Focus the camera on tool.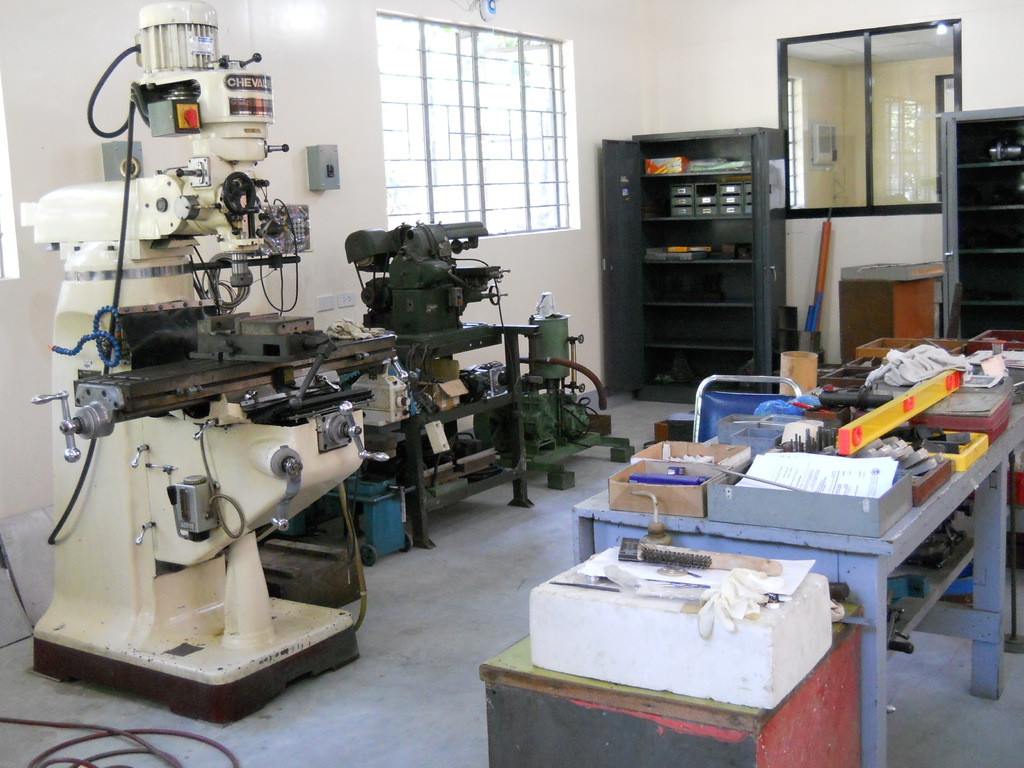
Focus region: (x1=710, y1=468, x2=828, y2=508).
